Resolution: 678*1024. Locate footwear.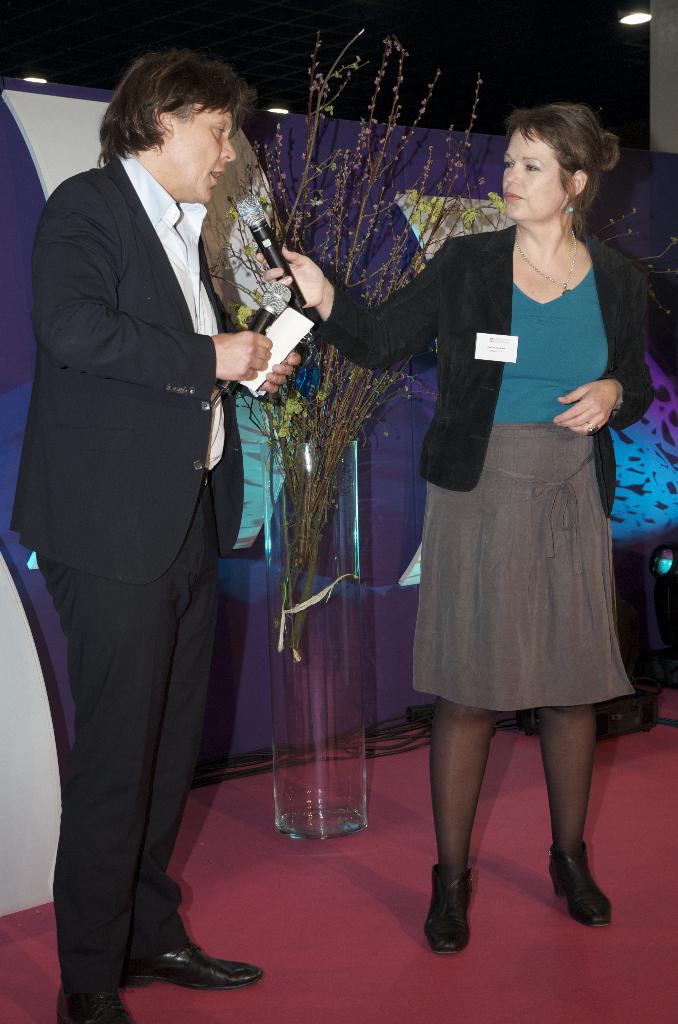
133/935/273/989.
